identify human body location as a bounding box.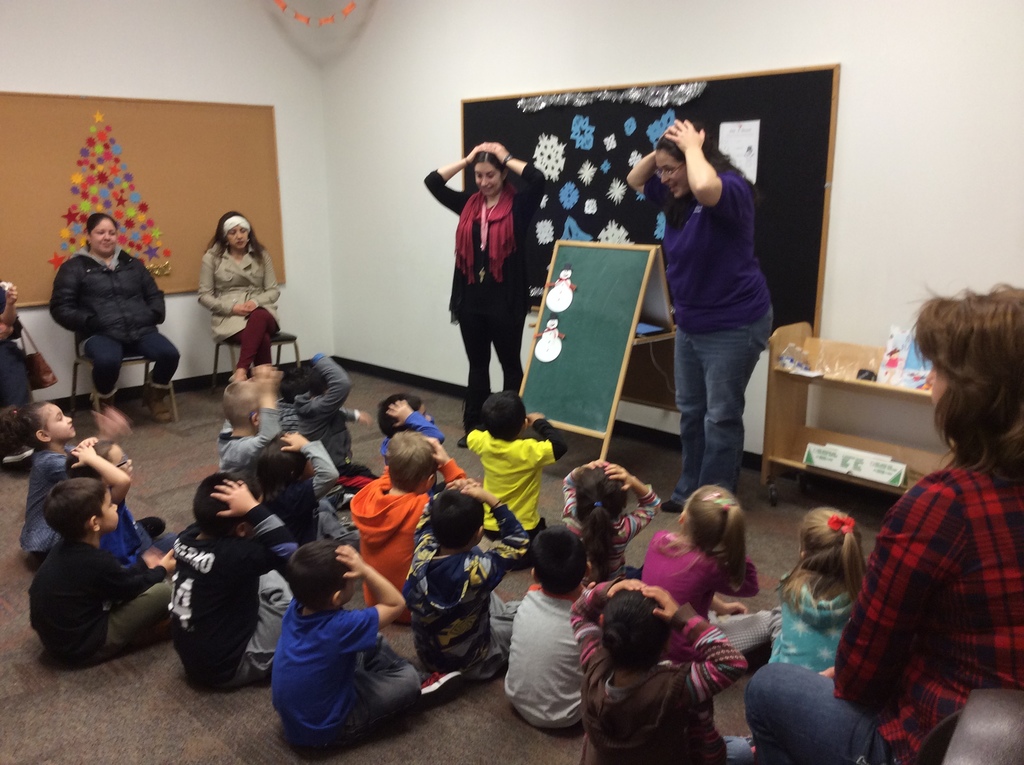
(337, 431, 466, 625).
